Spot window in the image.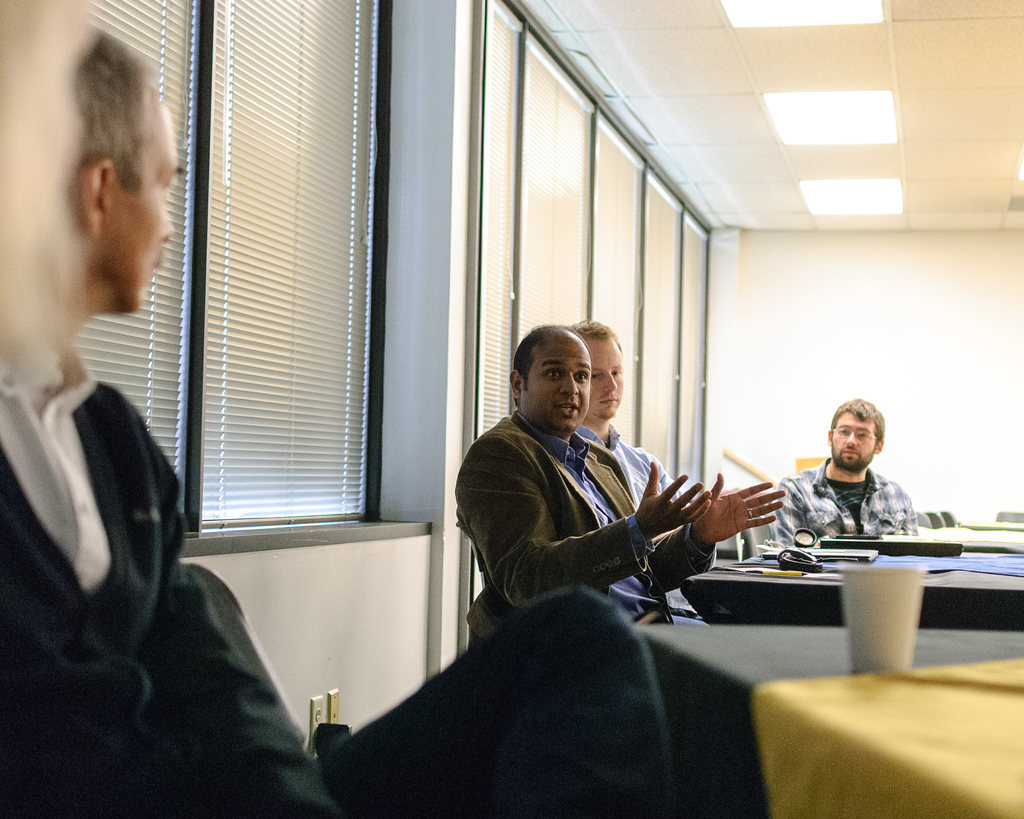
window found at l=0, t=0, r=392, b=539.
